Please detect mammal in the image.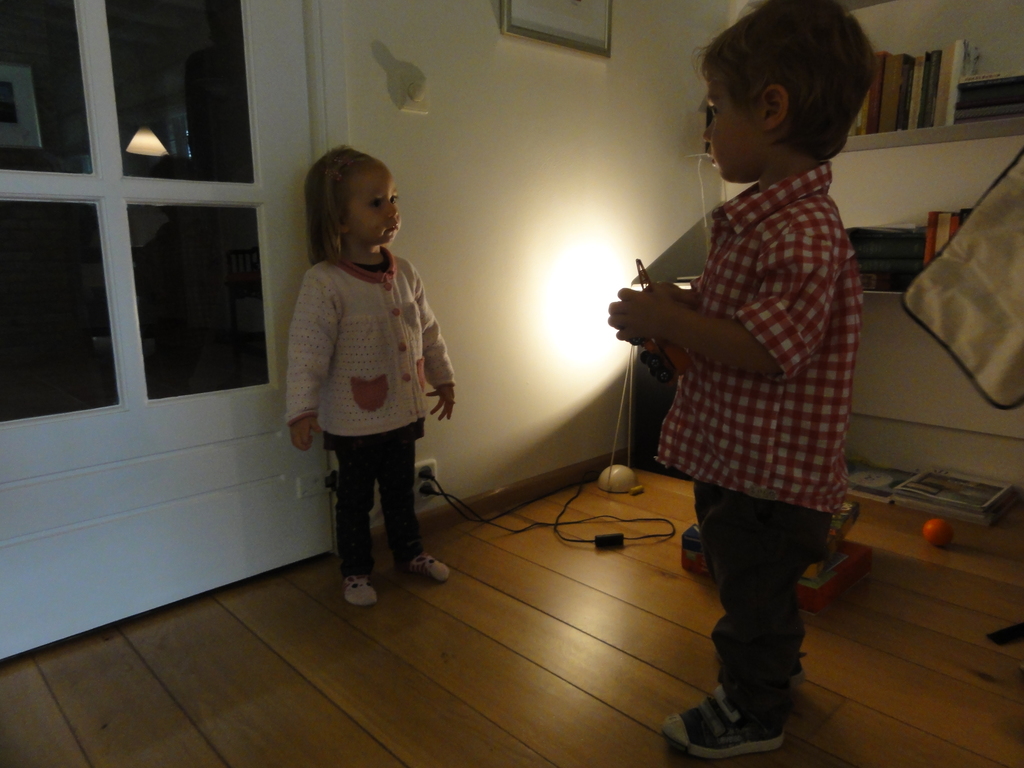
(281,145,444,627).
